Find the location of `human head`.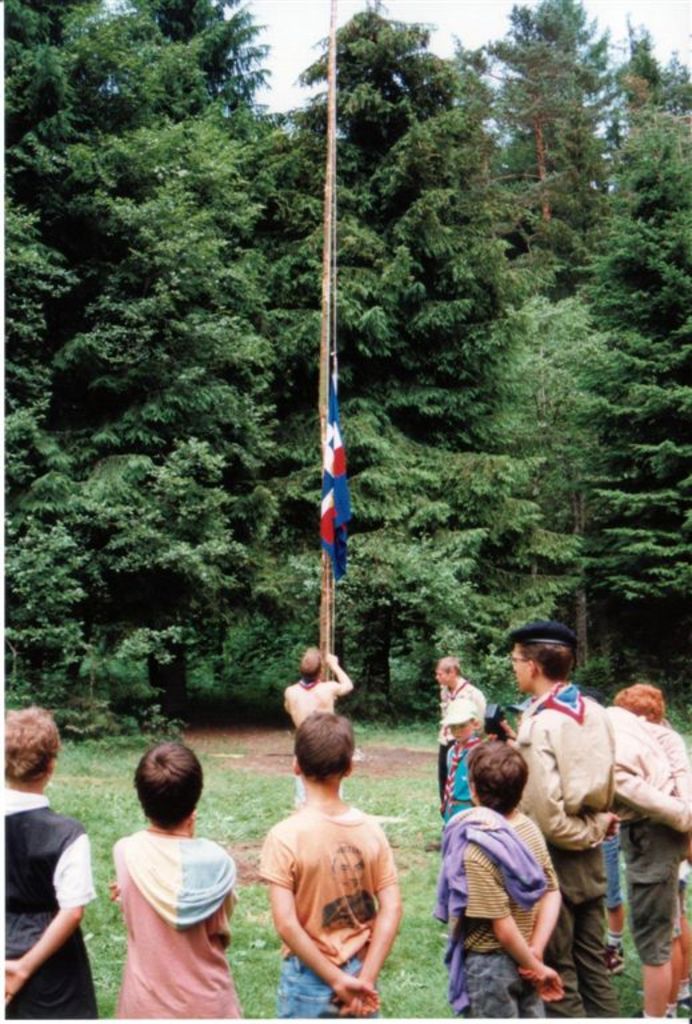
Location: [x1=448, y1=703, x2=480, y2=744].
